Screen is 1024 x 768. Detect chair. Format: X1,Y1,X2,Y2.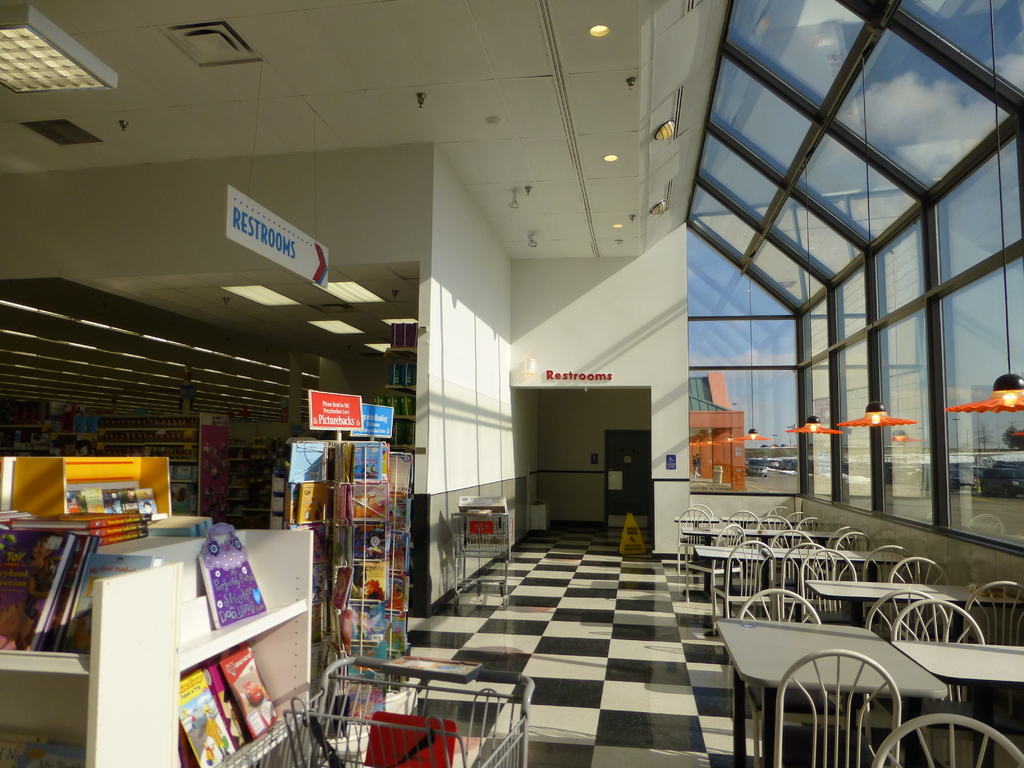
891,556,944,584.
